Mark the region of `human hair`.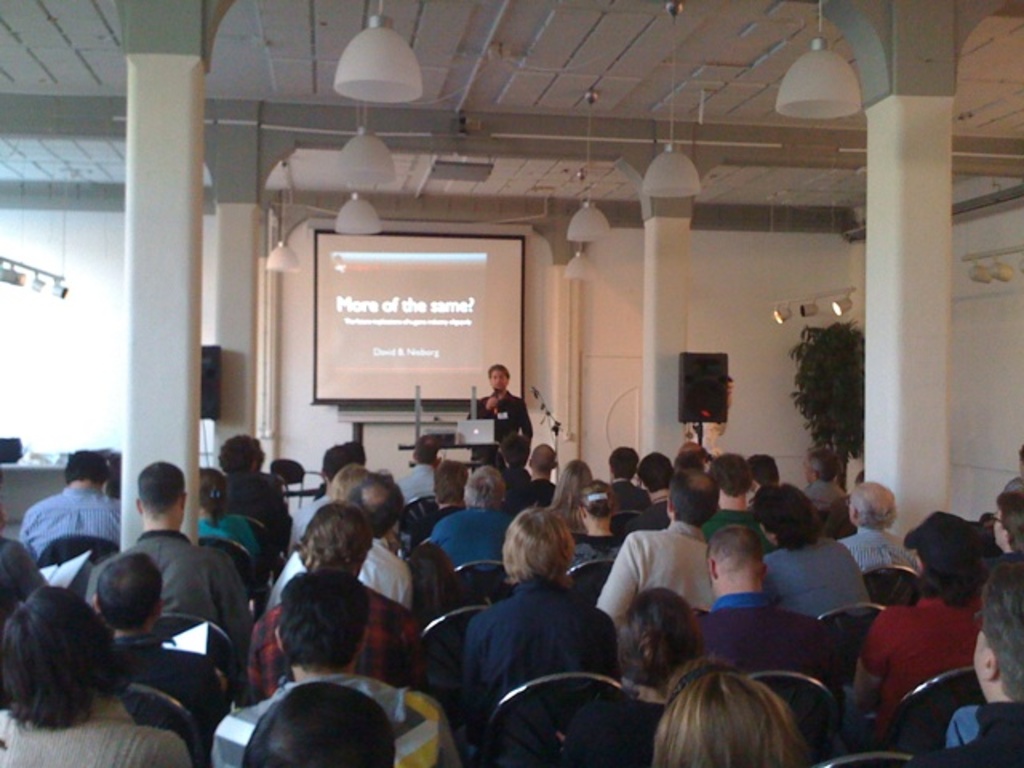
Region: bbox=[218, 429, 267, 477].
